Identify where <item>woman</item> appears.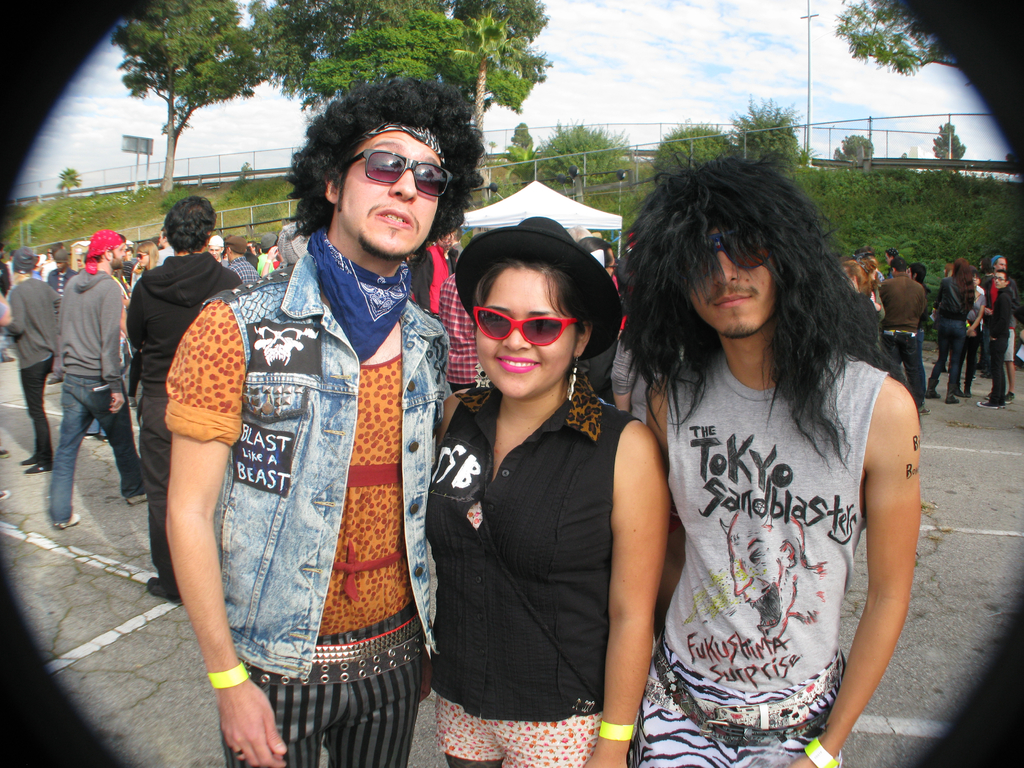
Appears at x1=920, y1=259, x2=975, y2=404.
